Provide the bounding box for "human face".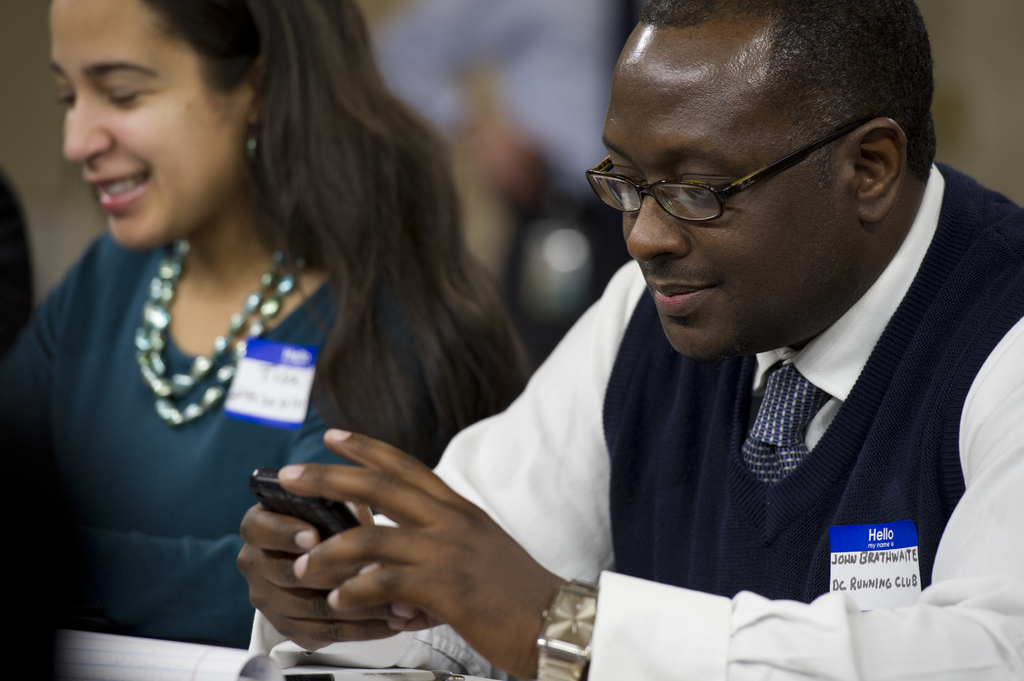
crop(54, 0, 242, 250).
